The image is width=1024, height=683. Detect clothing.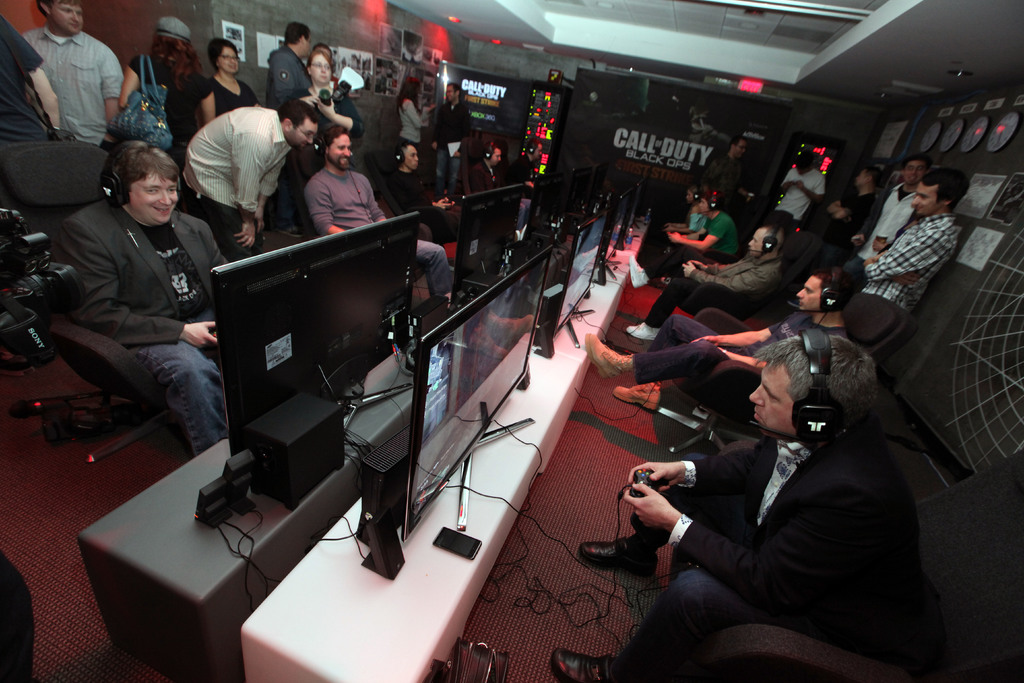
Detection: [621, 292, 879, 372].
